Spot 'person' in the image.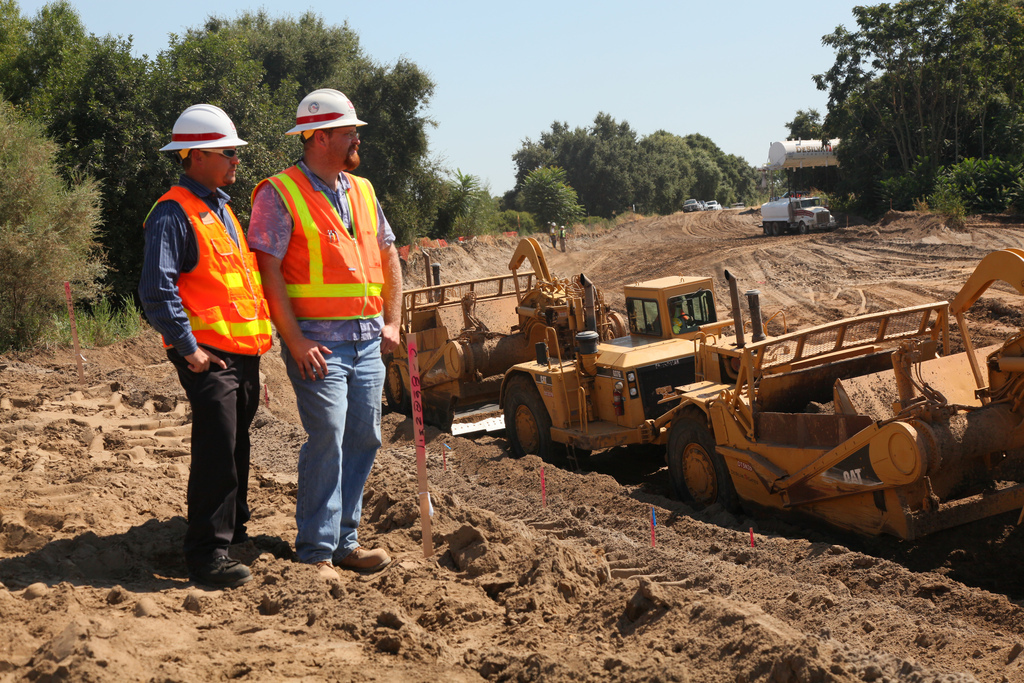
'person' found at 550, 218, 557, 247.
